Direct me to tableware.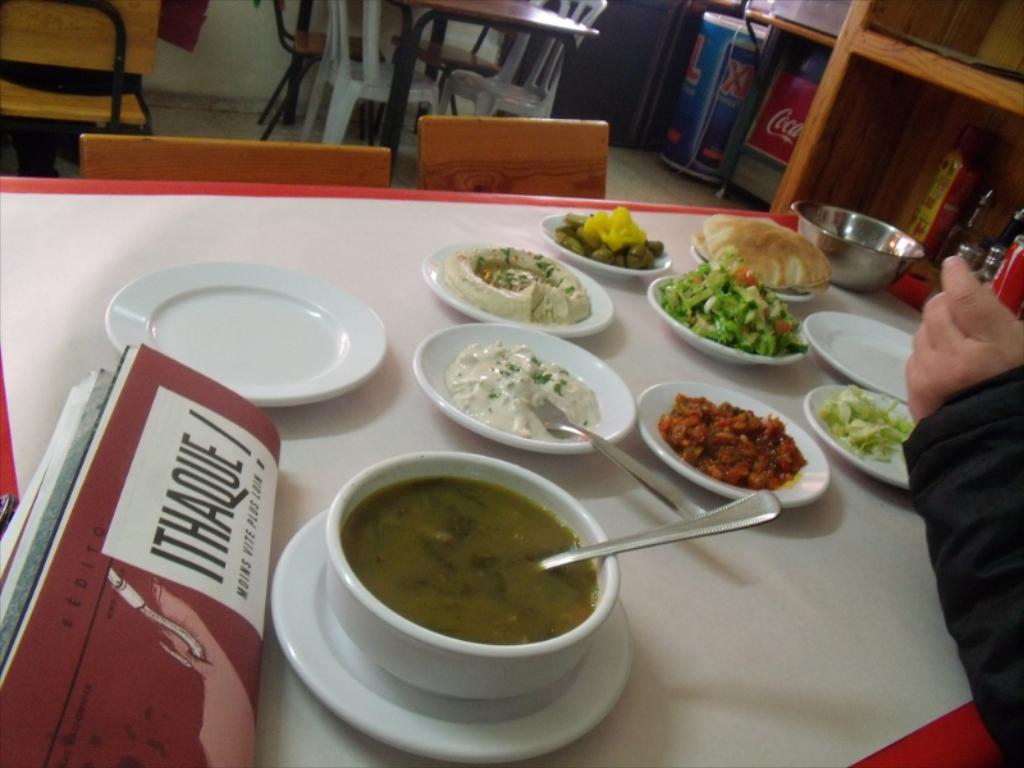
Direction: box(131, 271, 380, 426).
